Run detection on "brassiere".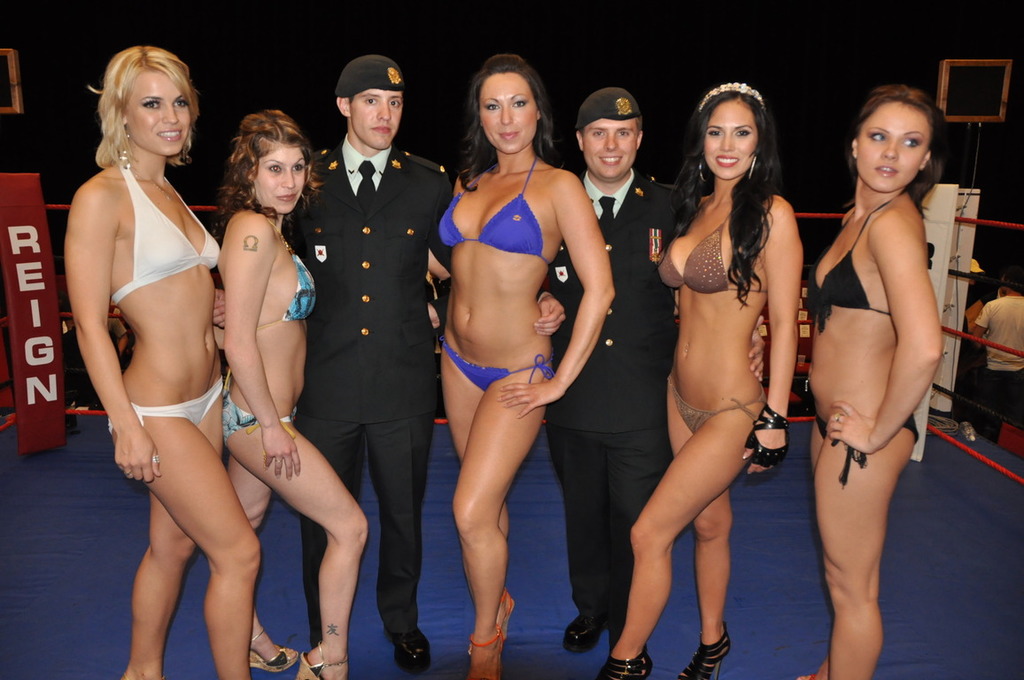
Result: locate(221, 220, 315, 390).
